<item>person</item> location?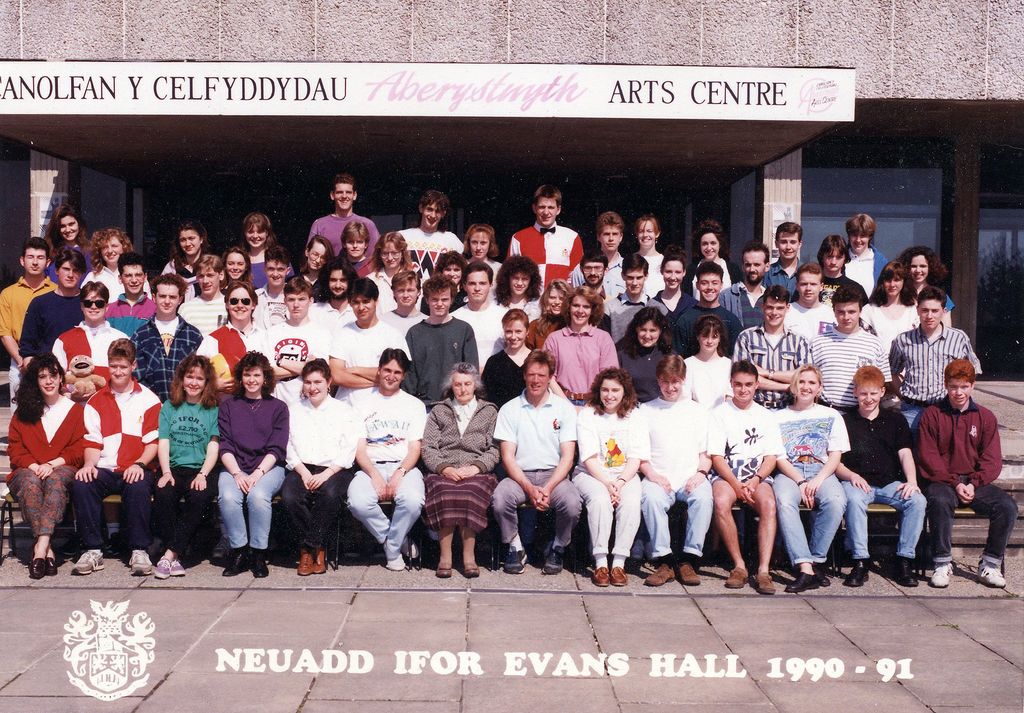
[397, 186, 464, 266]
